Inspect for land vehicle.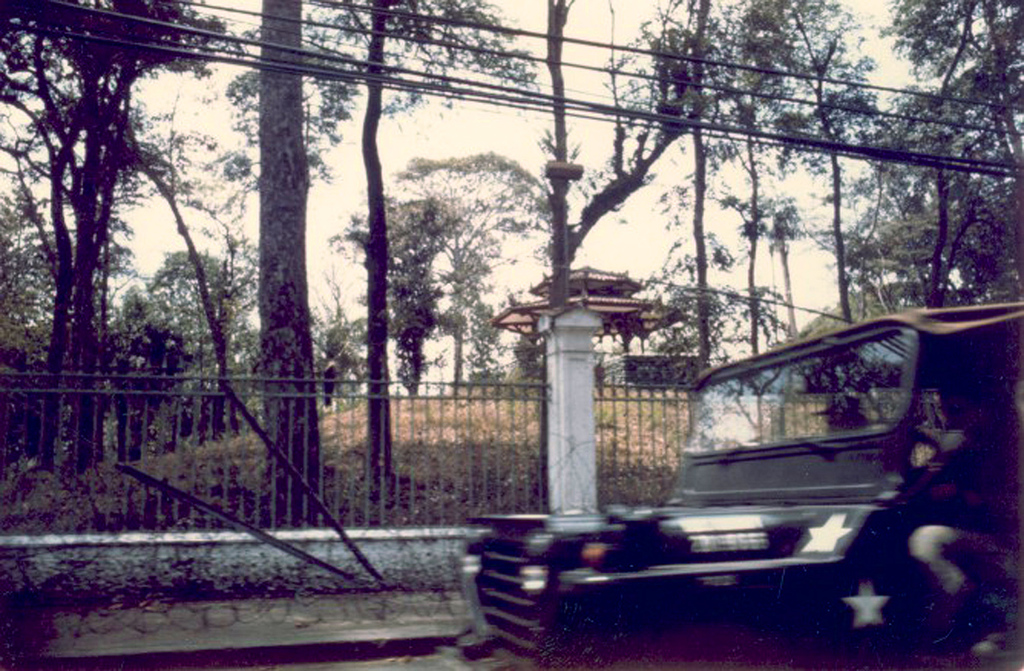
Inspection: bbox=(488, 300, 998, 648).
